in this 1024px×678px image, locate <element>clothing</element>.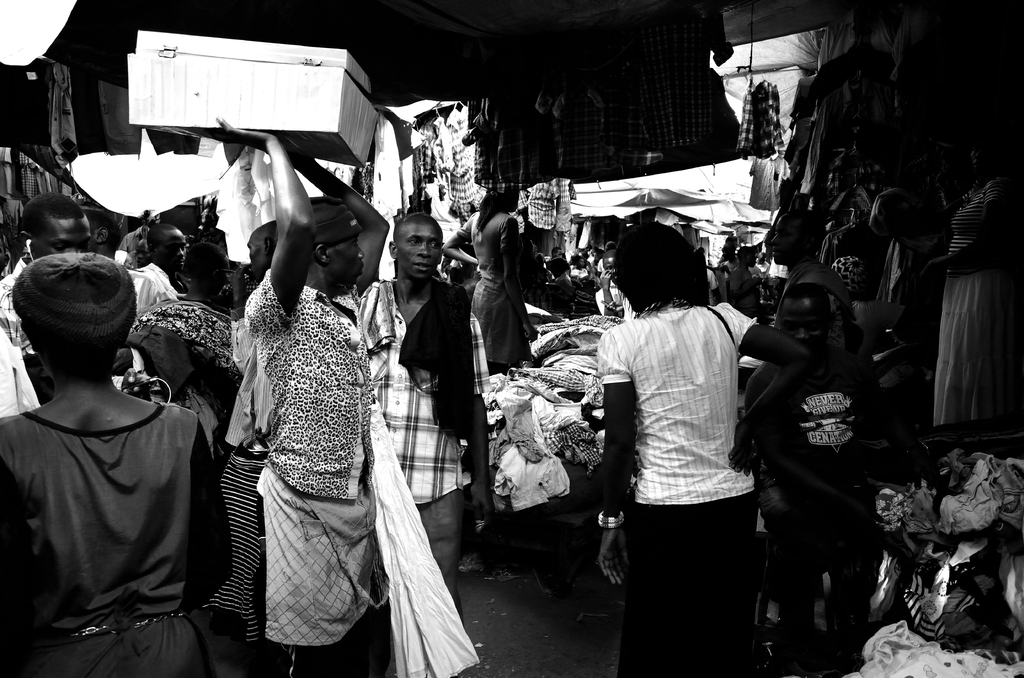
Bounding box: [757, 362, 892, 677].
